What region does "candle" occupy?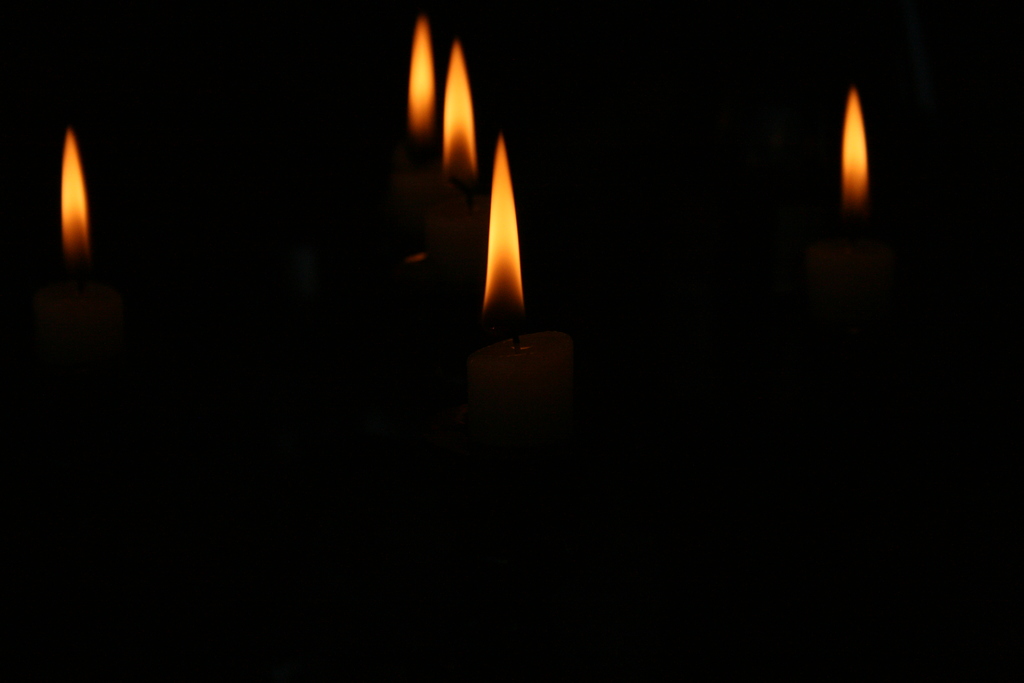
<bbox>475, 145, 594, 671</bbox>.
